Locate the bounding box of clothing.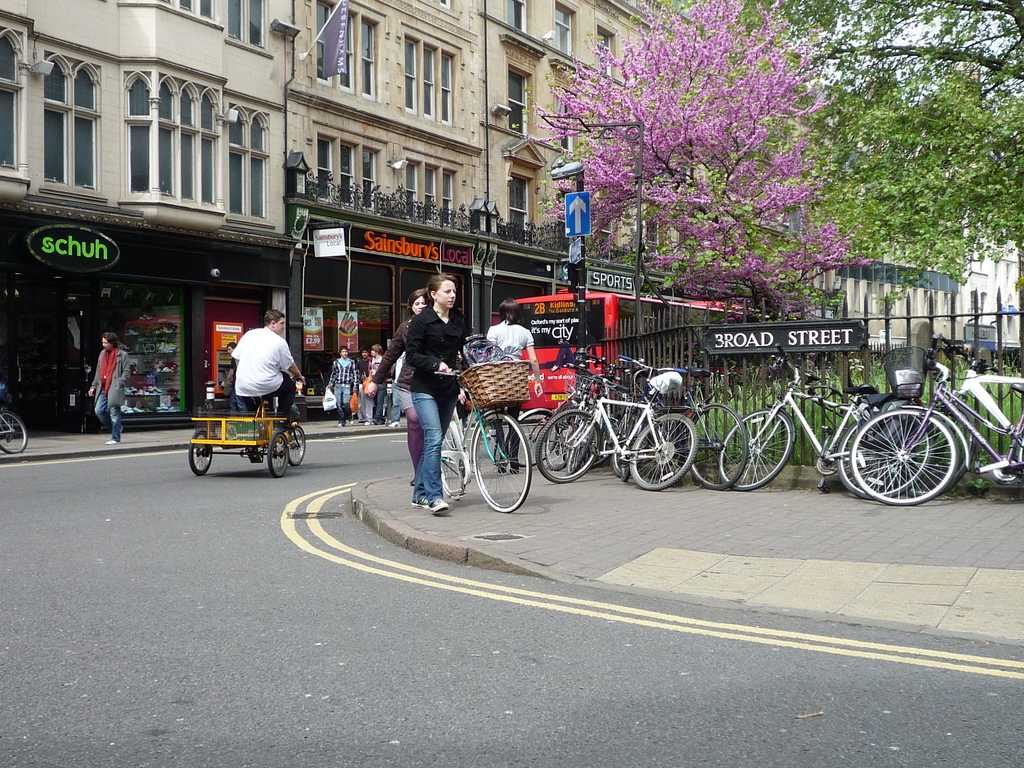
Bounding box: [left=376, top=259, right=468, bottom=486].
